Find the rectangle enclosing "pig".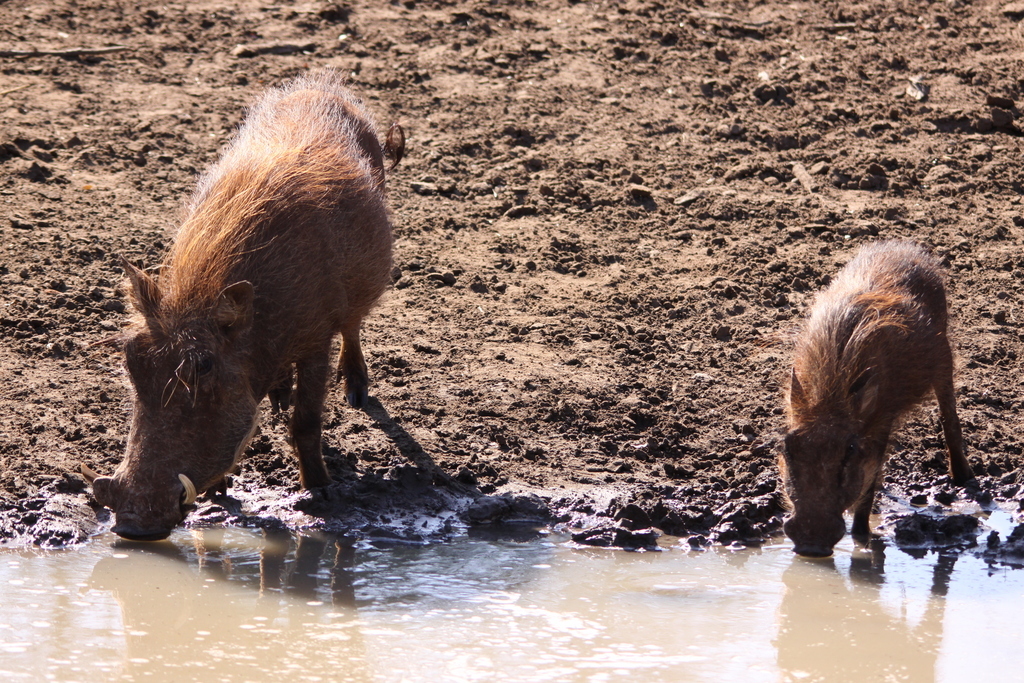
left=779, top=238, right=983, bottom=558.
